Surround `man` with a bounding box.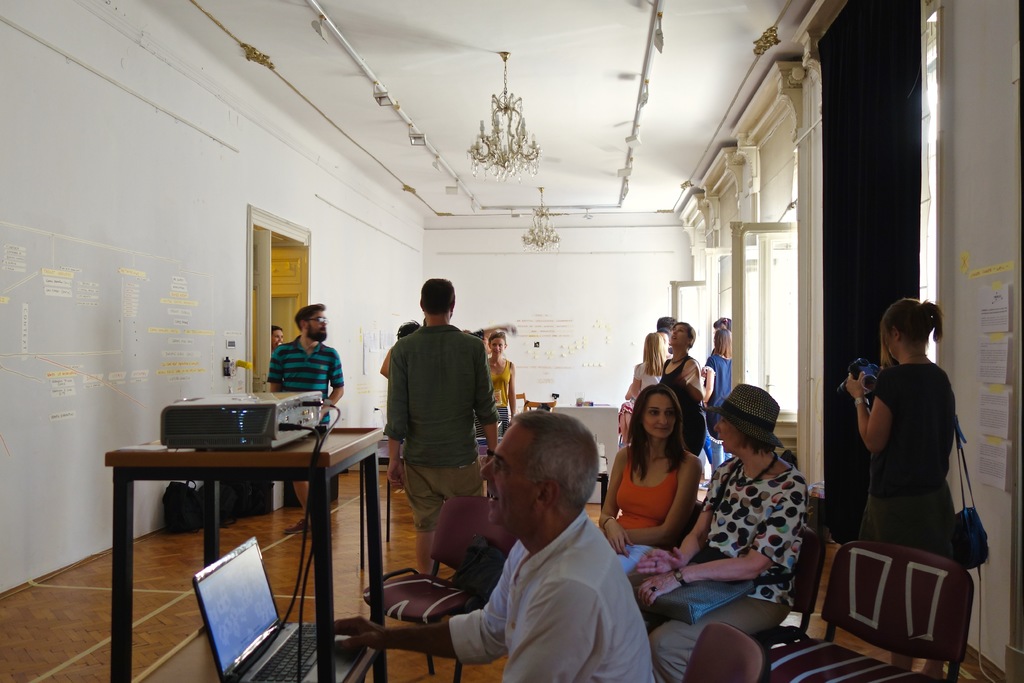
Rect(260, 296, 346, 536).
